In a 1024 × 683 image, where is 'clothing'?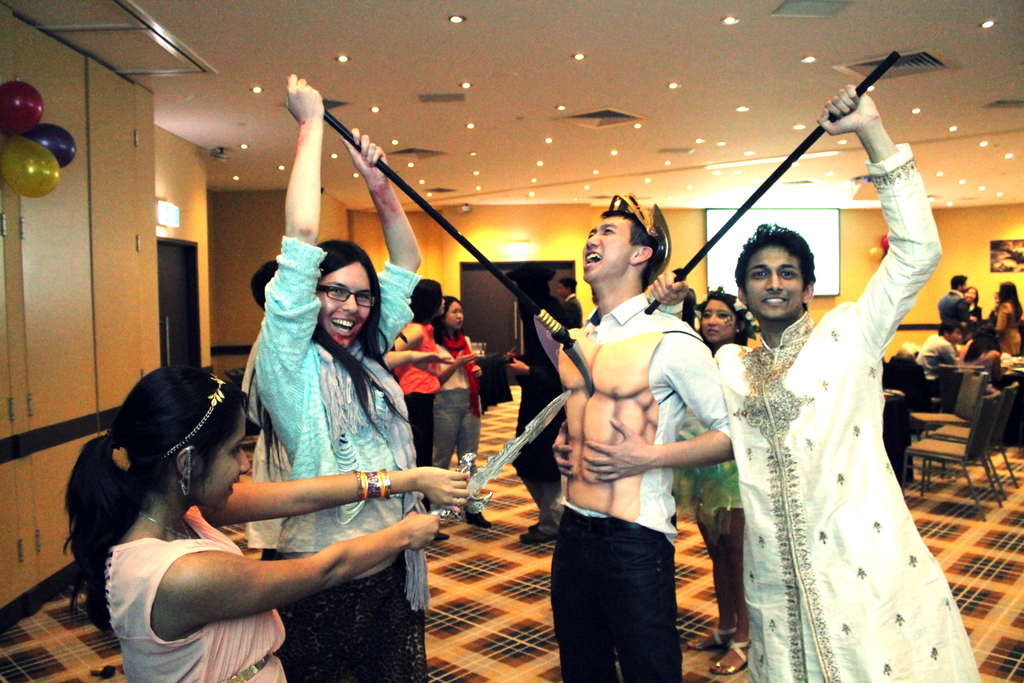
[388,317,443,466].
